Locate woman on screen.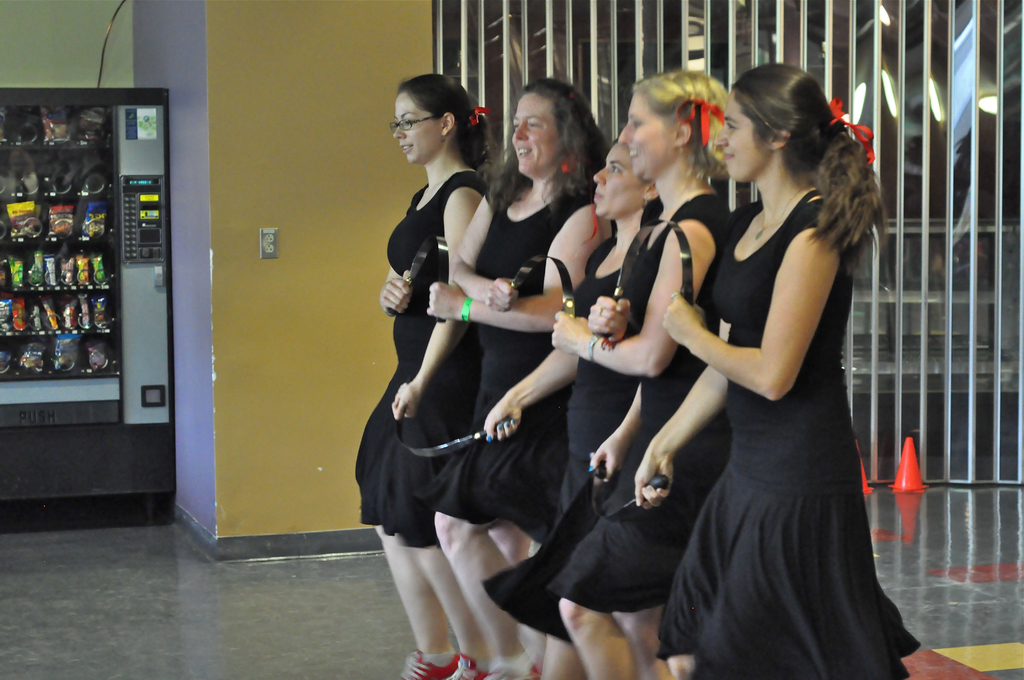
On screen at 547, 45, 723, 668.
